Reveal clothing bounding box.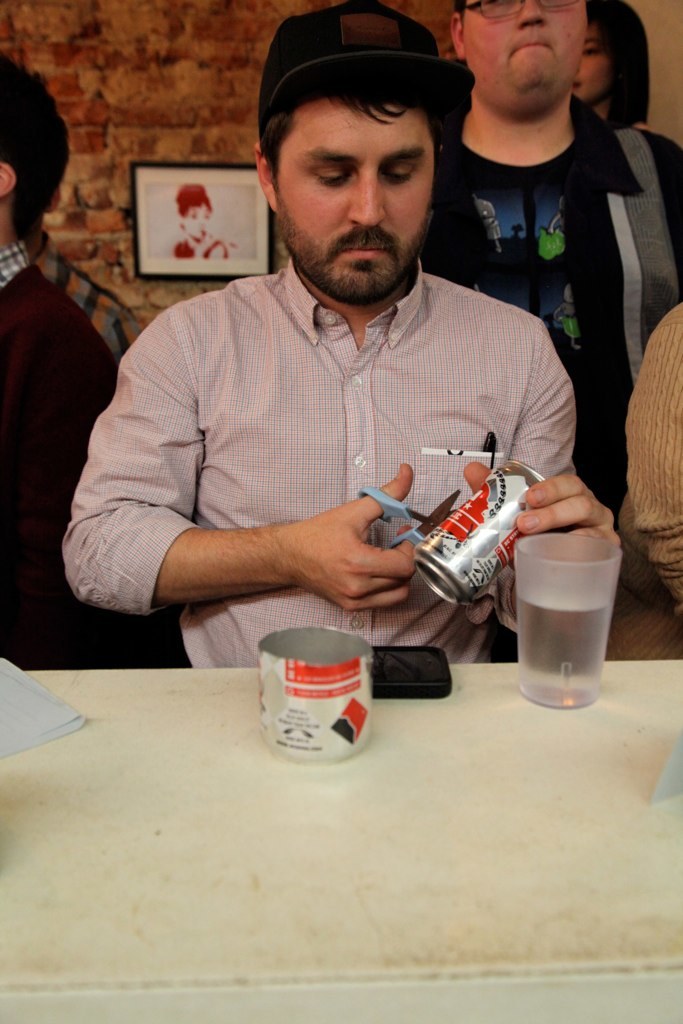
Revealed: 423,95,682,516.
